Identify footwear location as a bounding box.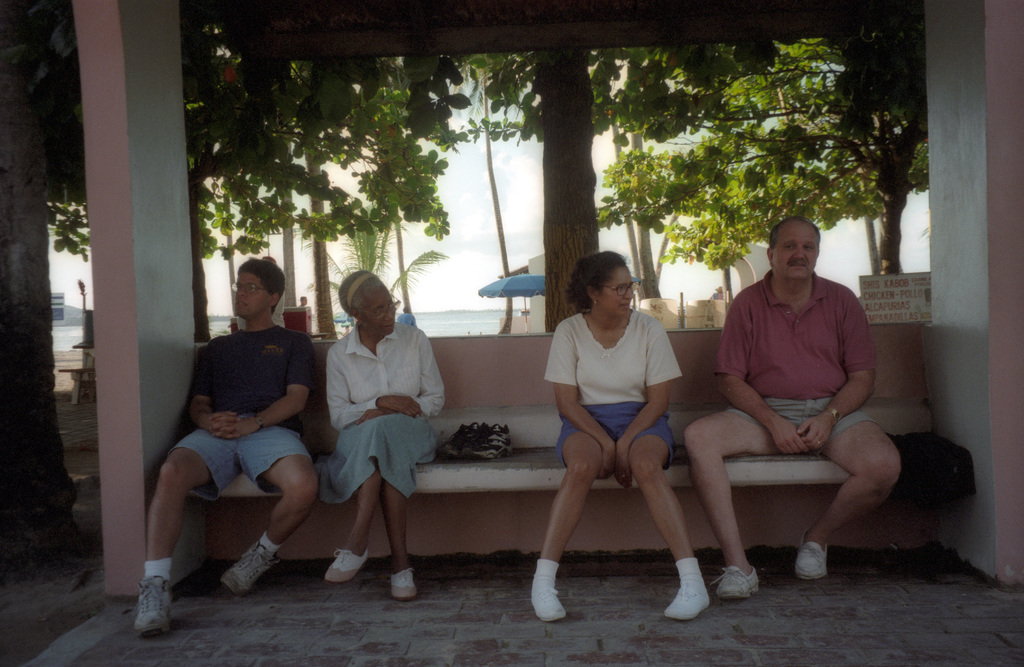
118, 575, 173, 643.
